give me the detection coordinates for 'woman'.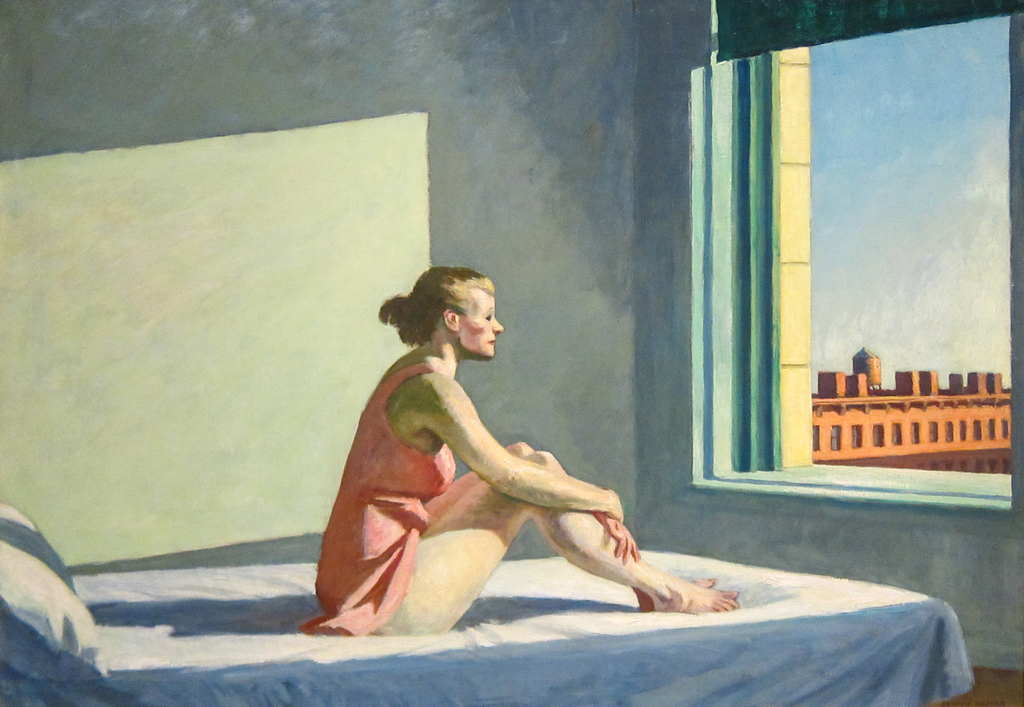
region(300, 268, 741, 635).
